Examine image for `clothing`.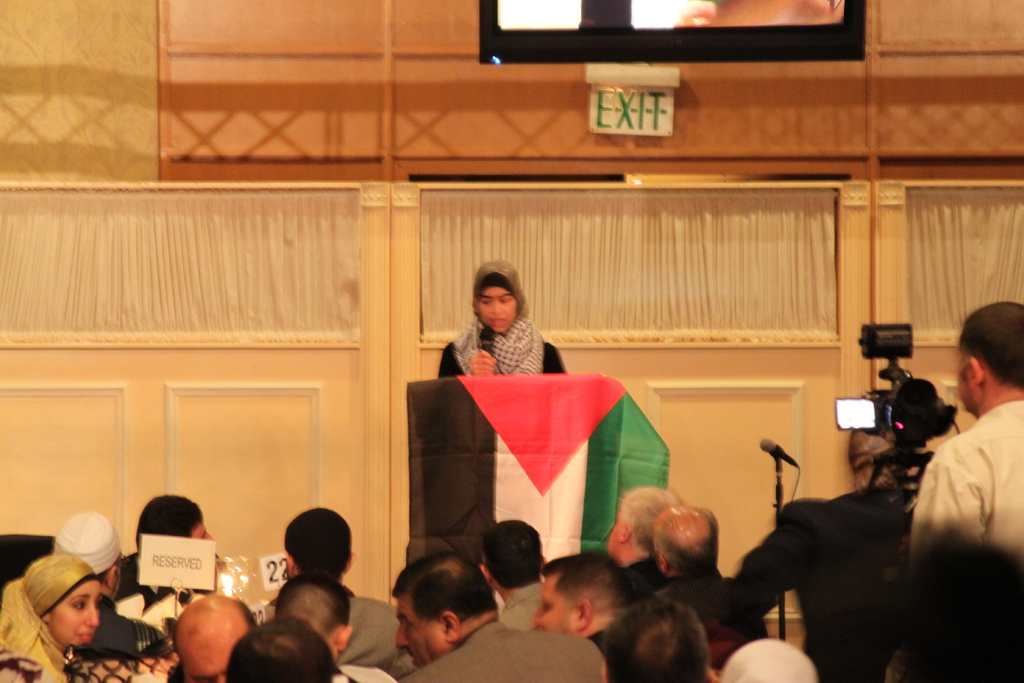
Examination result: region(0, 553, 99, 682).
